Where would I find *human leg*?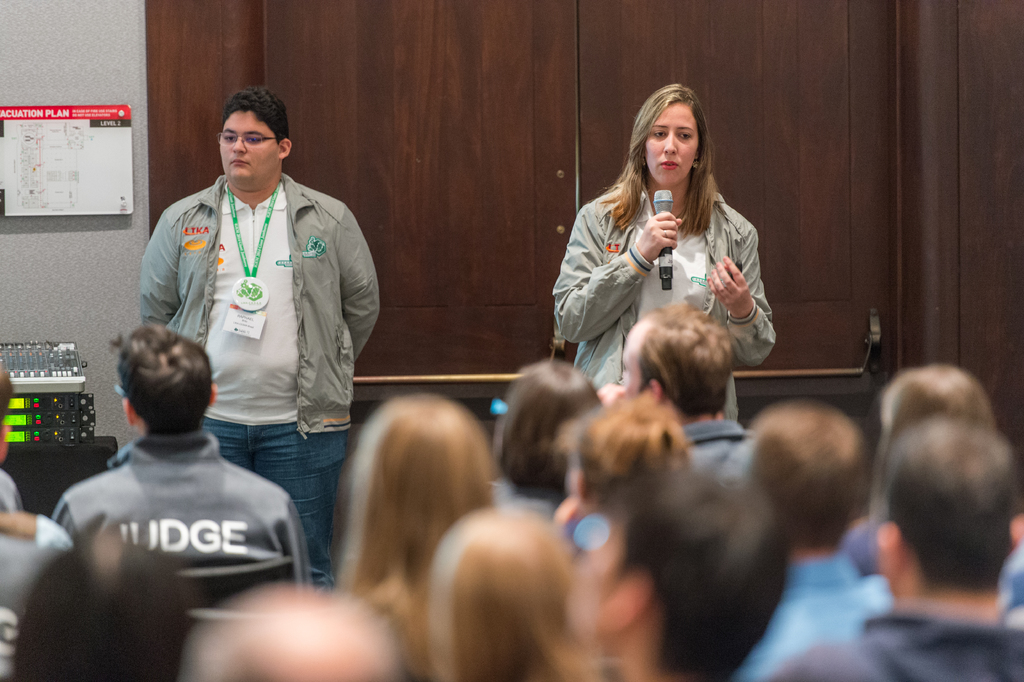
At [266, 420, 330, 573].
